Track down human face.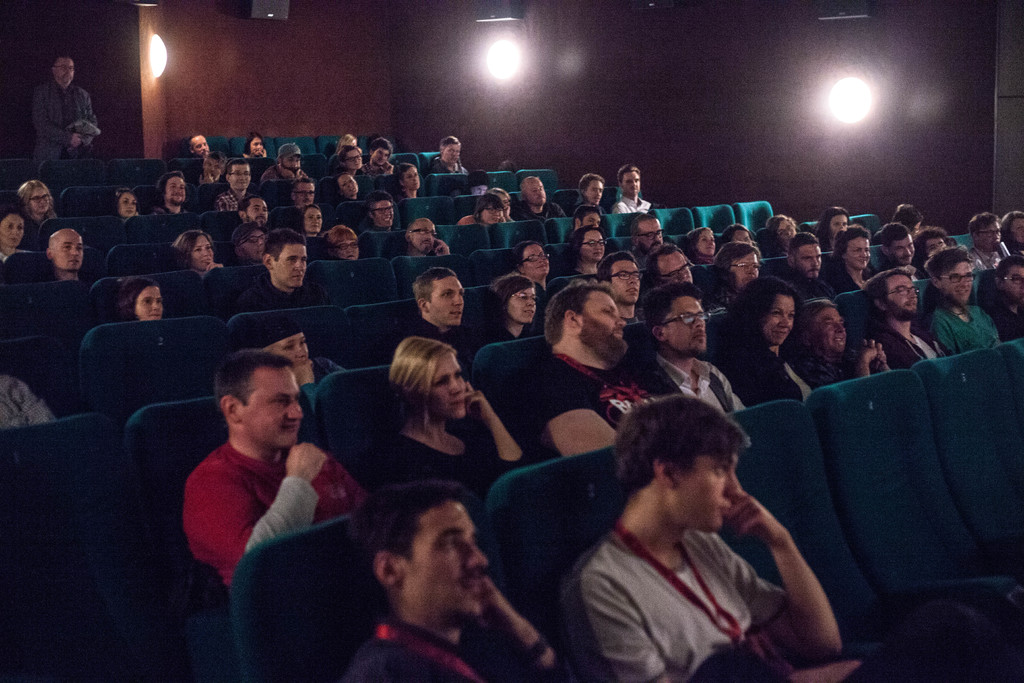
Tracked to (583, 289, 632, 365).
